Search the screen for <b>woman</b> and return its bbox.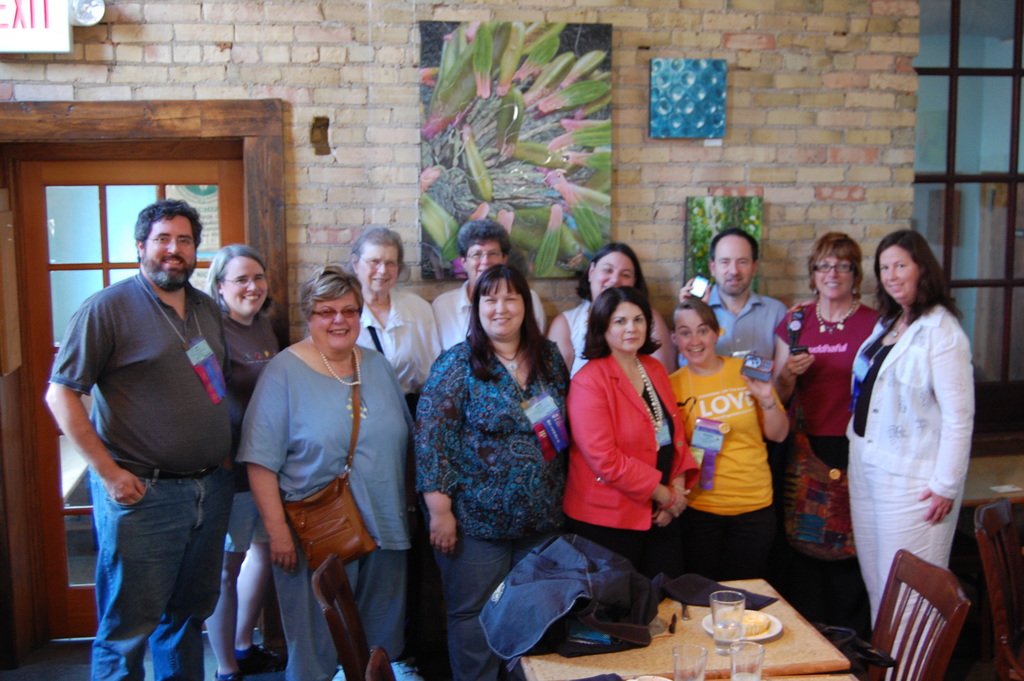
Found: bbox=[199, 235, 295, 680].
